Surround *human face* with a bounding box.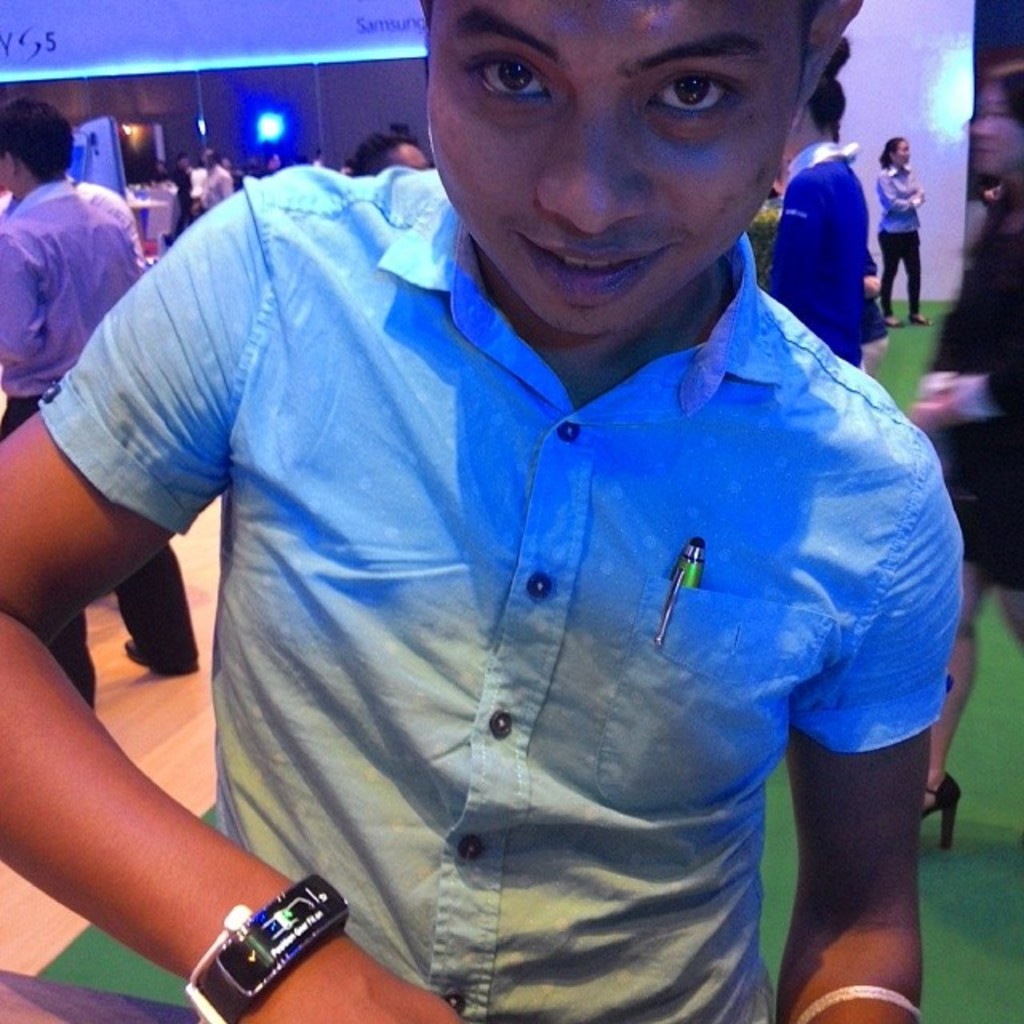
box=[893, 142, 907, 168].
